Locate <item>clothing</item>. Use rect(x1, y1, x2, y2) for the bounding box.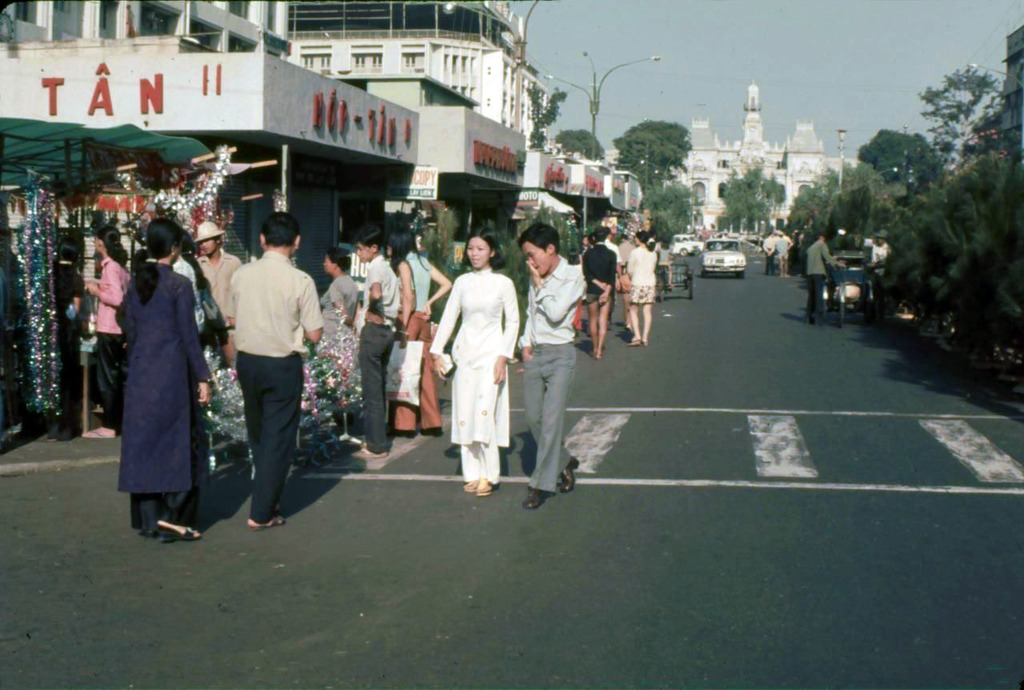
rect(783, 234, 786, 251).
